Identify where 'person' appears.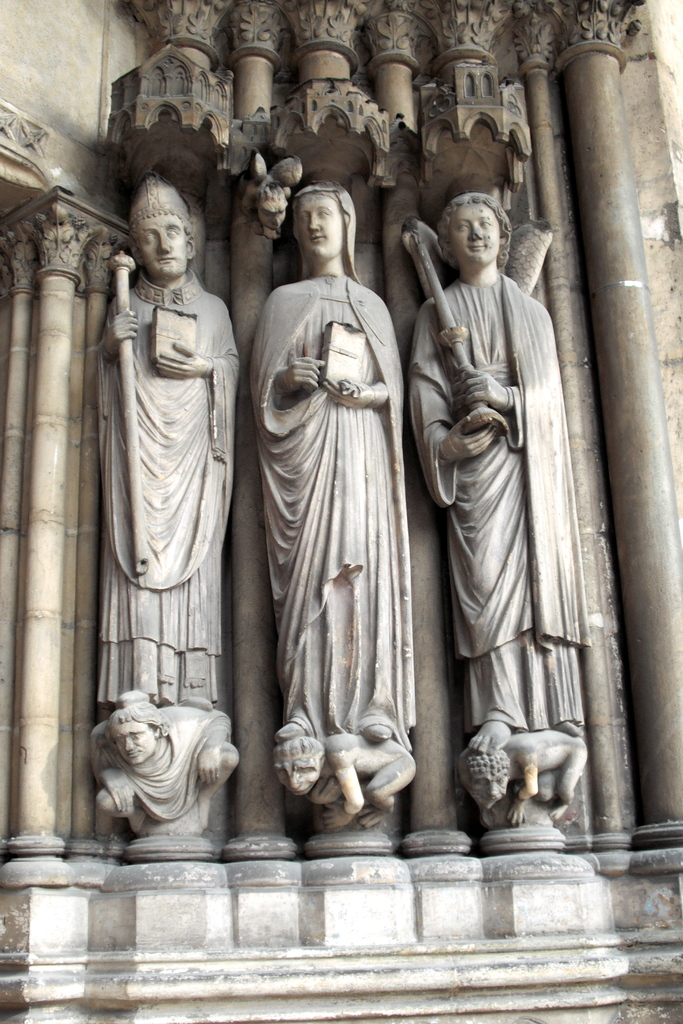
Appears at (left=461, top=729, right=587, bottom=834).
